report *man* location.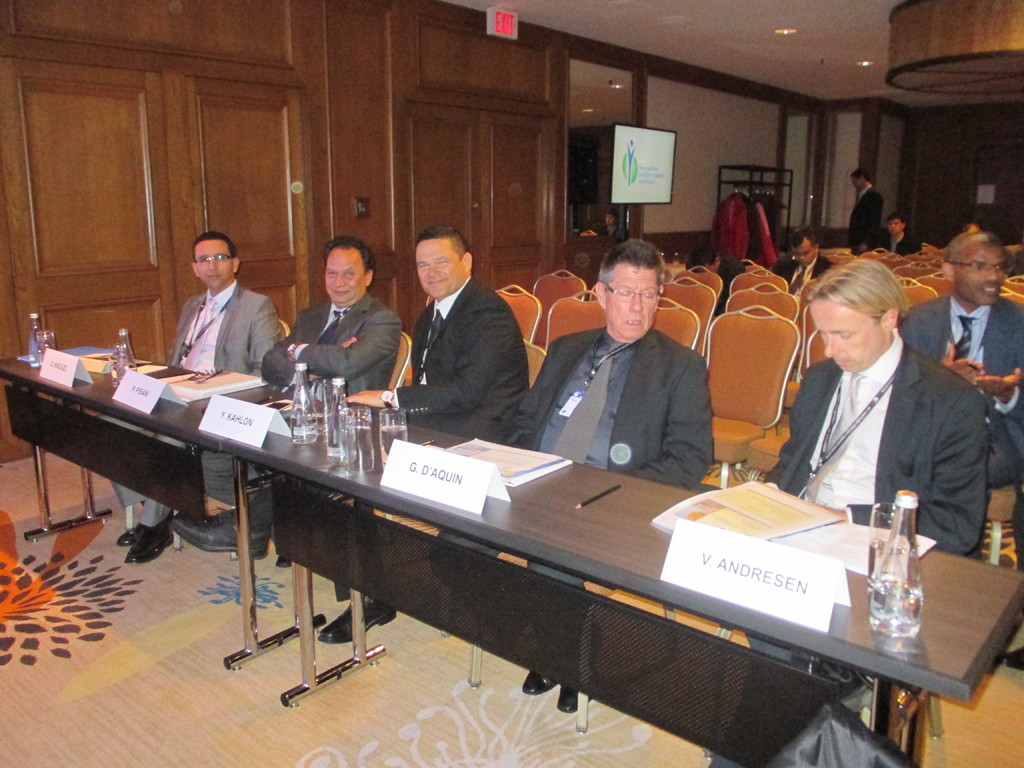
Report: <box>385,216,546,435</box>.
